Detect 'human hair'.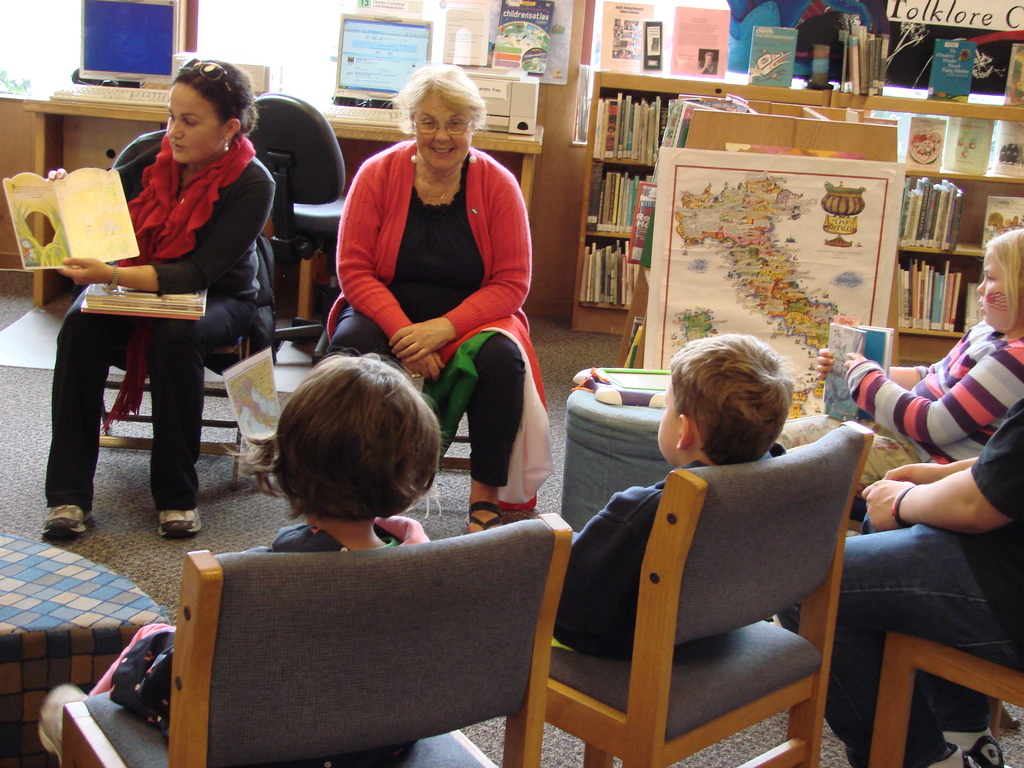
Detected at 394/59/491/143.
